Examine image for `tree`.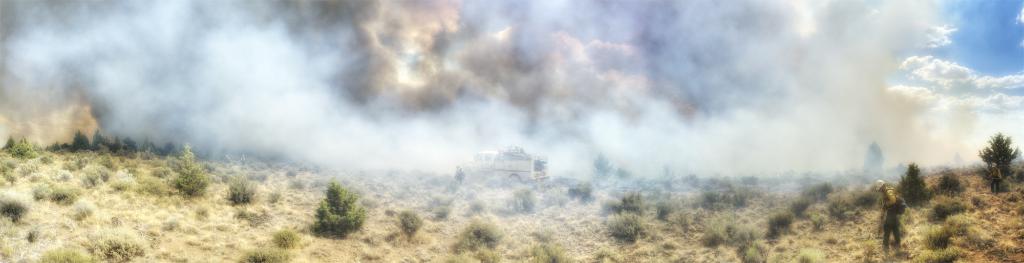
Examination result: [left=936, top=169, right=964, bottom=193].
